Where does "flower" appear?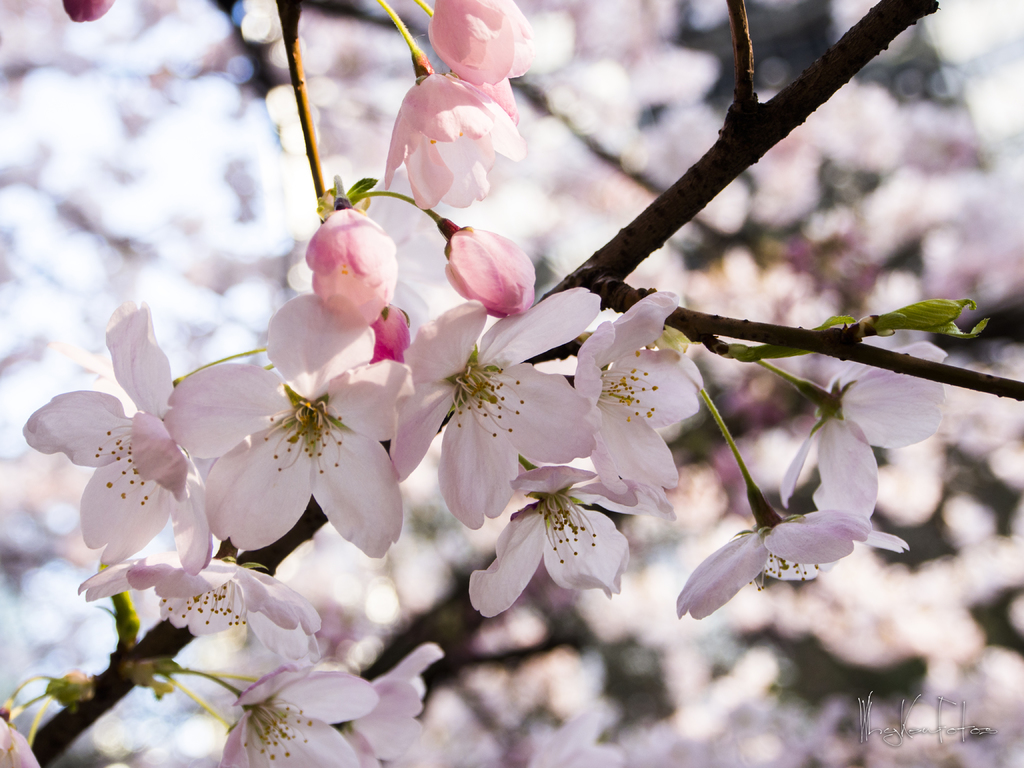
Appears at Rect(573, 292, 705, 497).
